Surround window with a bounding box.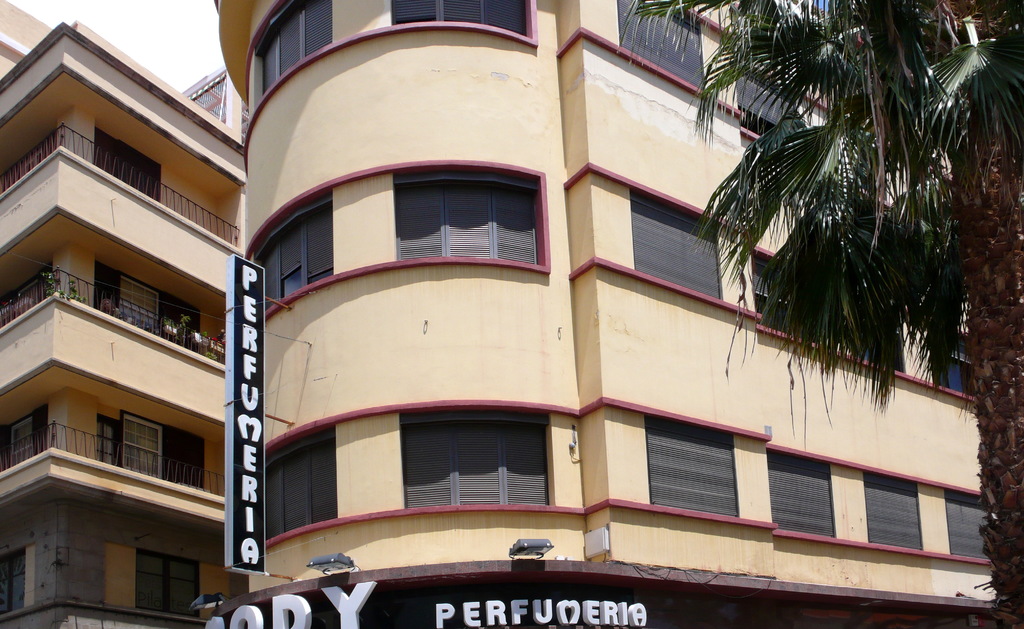
x1=99, y1=414, x2=121, y2=468.
